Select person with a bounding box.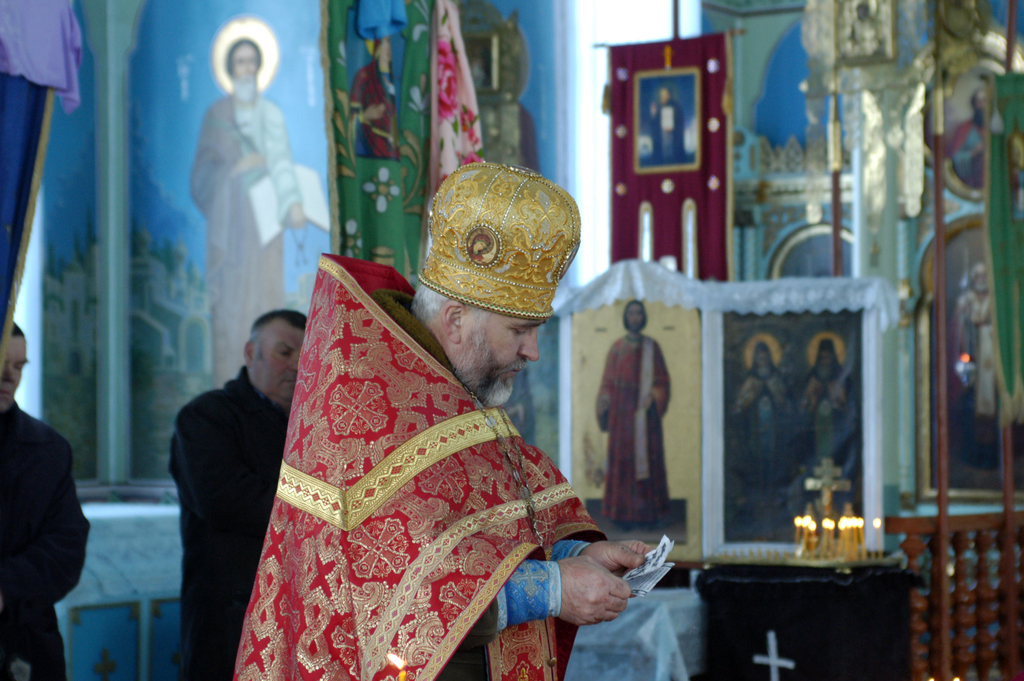
730,339,785,515.
